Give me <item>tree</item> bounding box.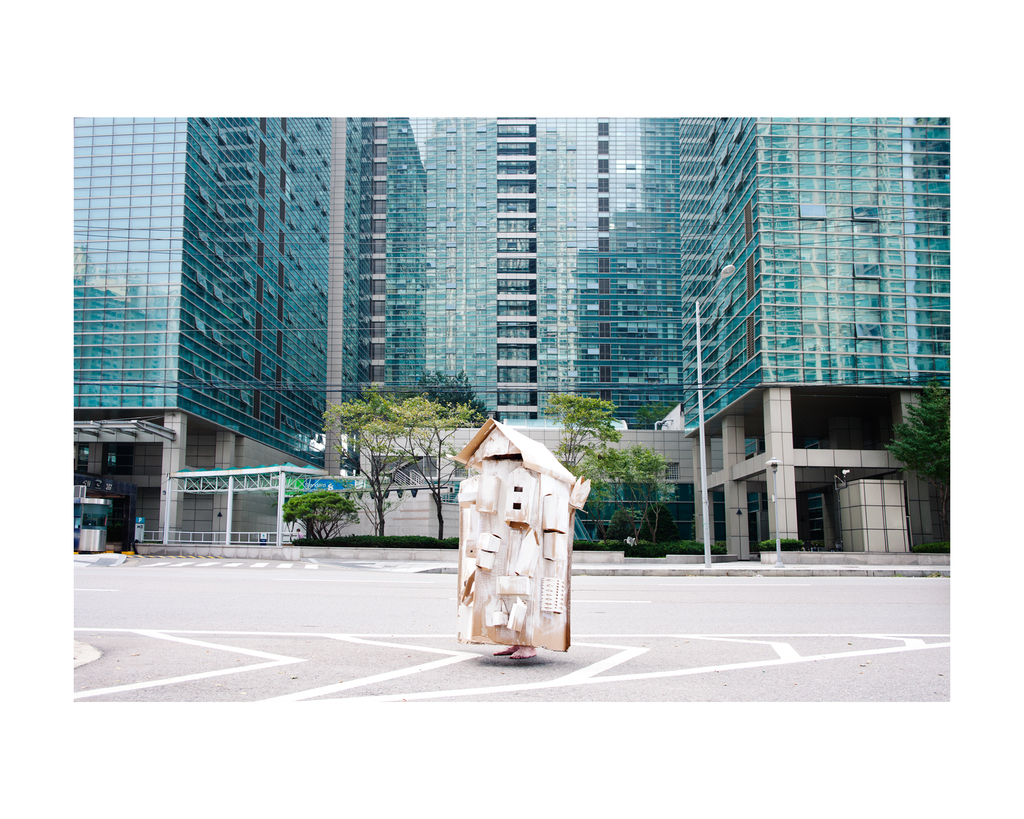
region(613, 438, 678, 545).
